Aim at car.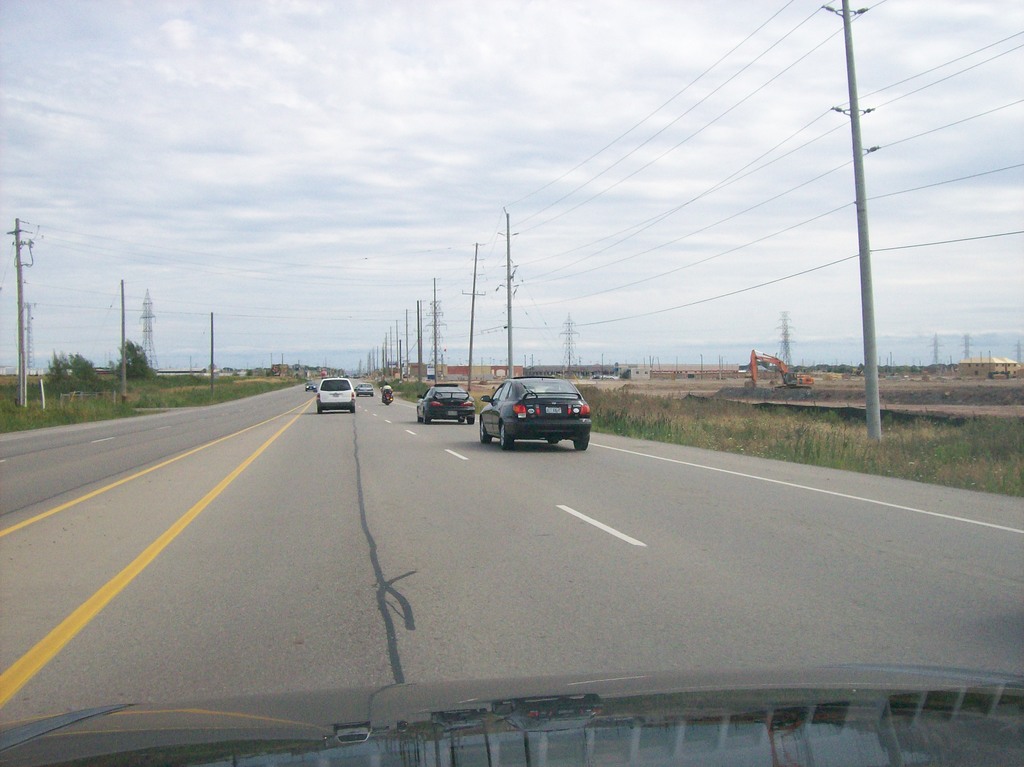
Aimed at [316,376,353,413].
